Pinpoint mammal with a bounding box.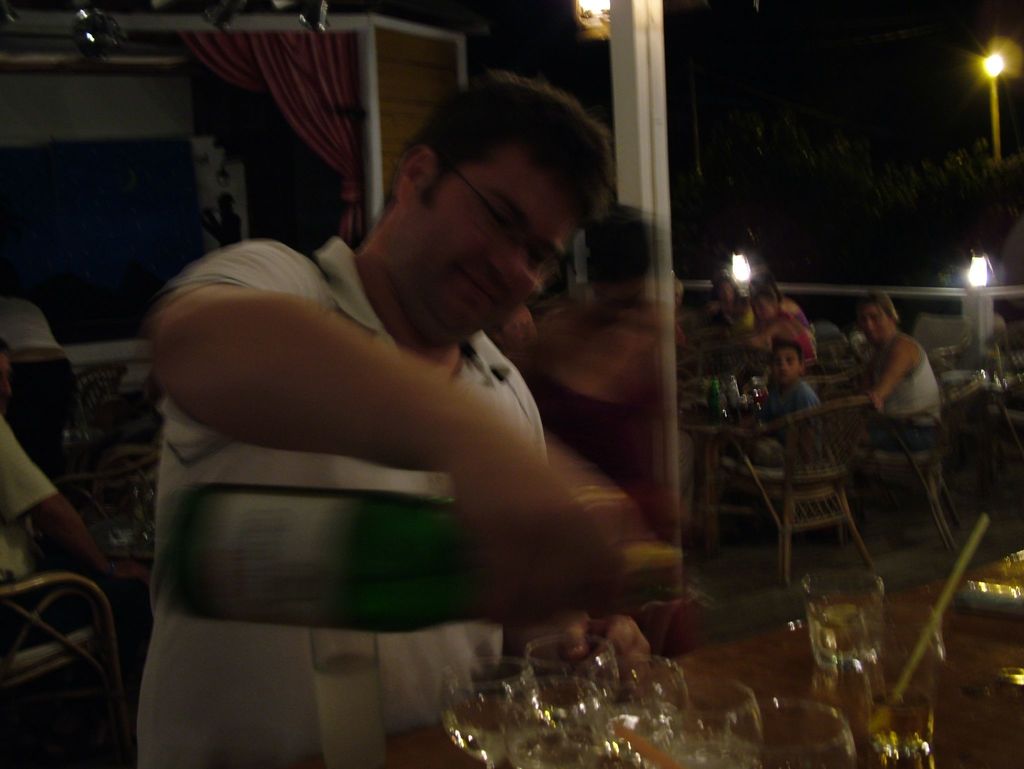
<bbox>703, 273, 772, 333</bbox>.
